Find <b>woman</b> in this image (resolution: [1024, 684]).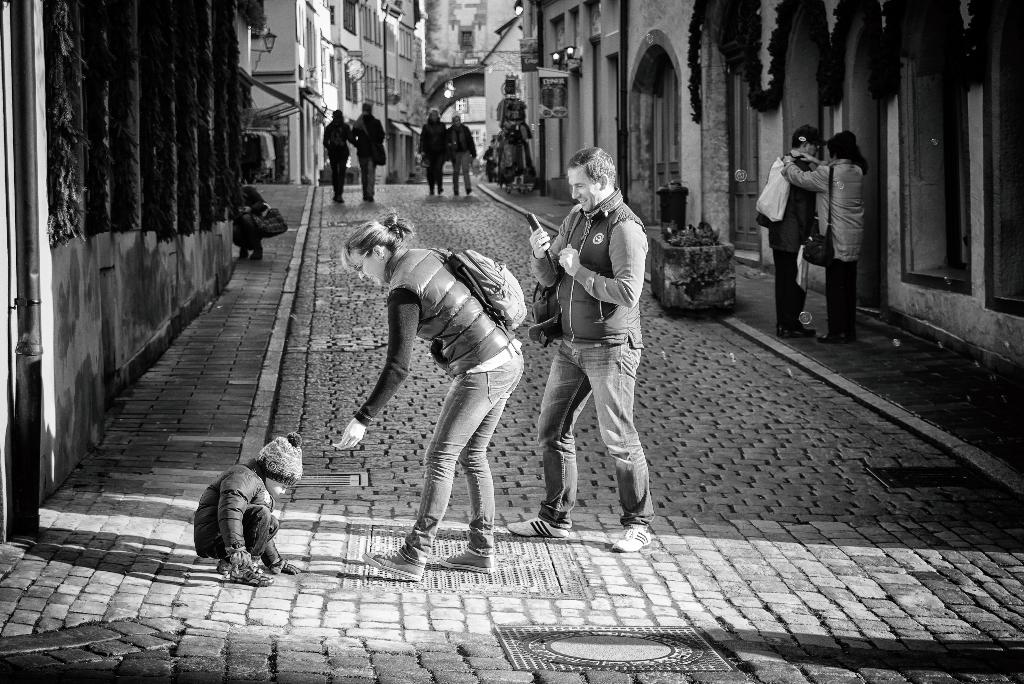
bbox=[421, 106, 450, 193].
